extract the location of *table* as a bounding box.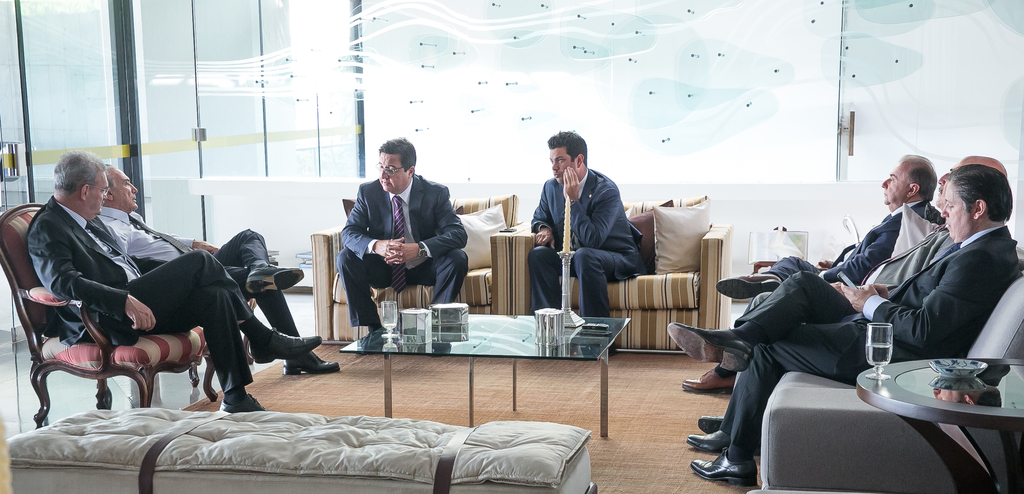
select_region(855, 360, 1023, 493).
